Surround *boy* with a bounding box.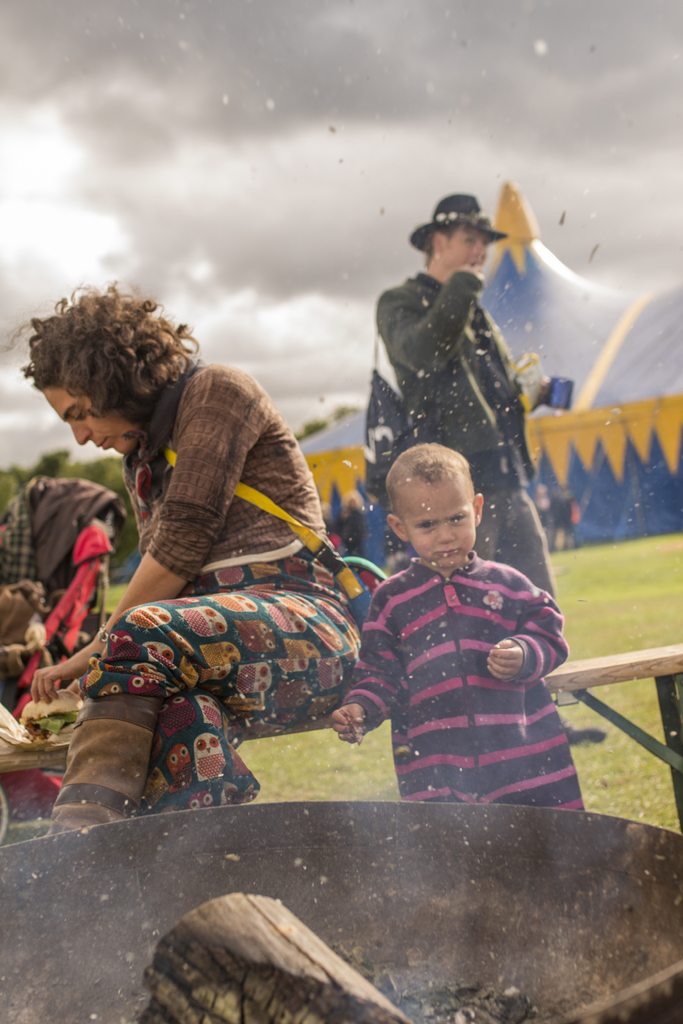
bbox(329, 420, 595, 806).
